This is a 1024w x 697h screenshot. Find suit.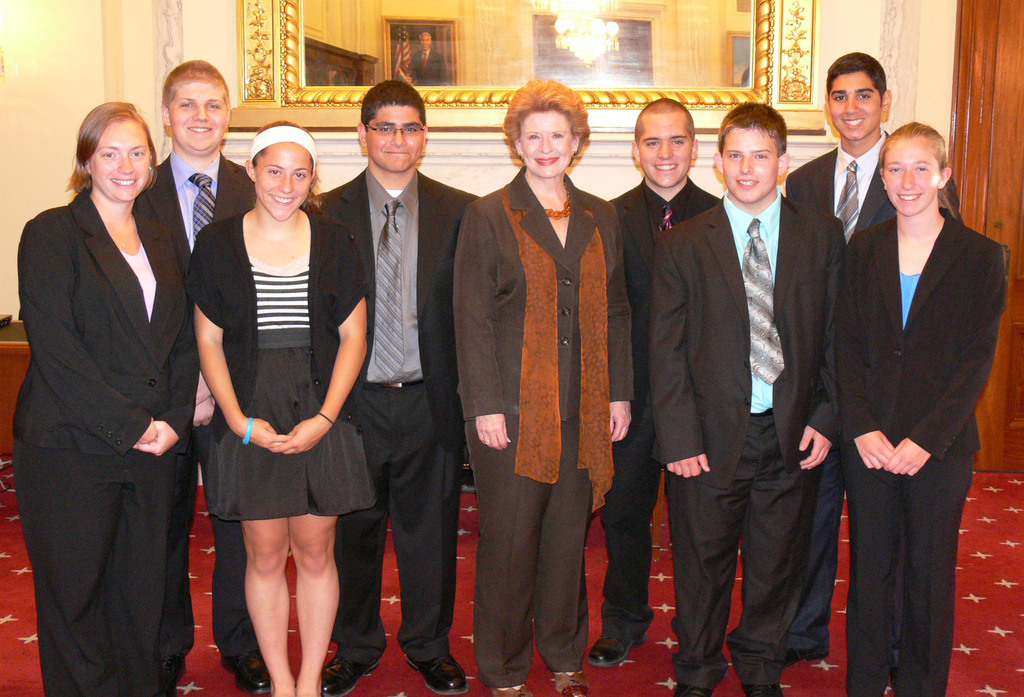
Bounding box: [left=138, top=145, right=260, bottom=668].
